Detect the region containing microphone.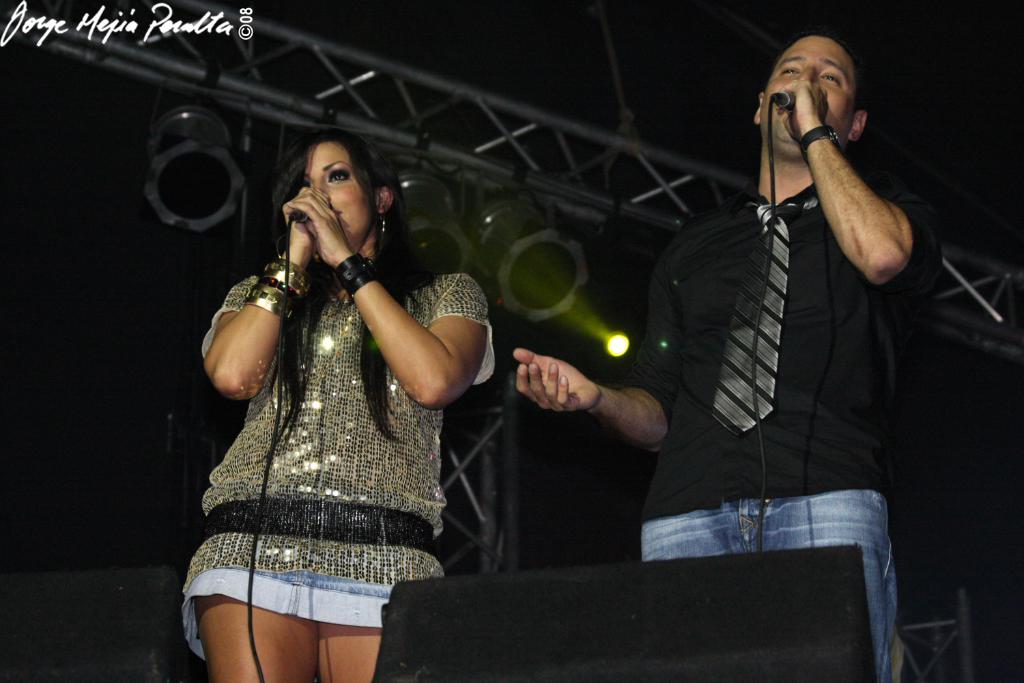
bbox(288, 210, 313, 225).
